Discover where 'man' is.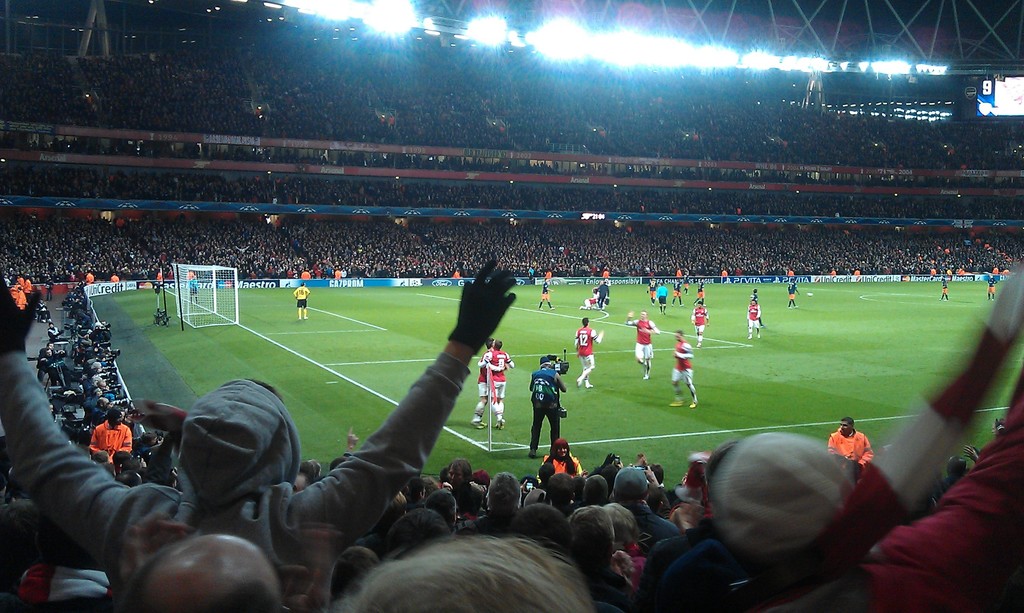
Discovered at (x1=748, y1=300, x2=762, y2=338).
